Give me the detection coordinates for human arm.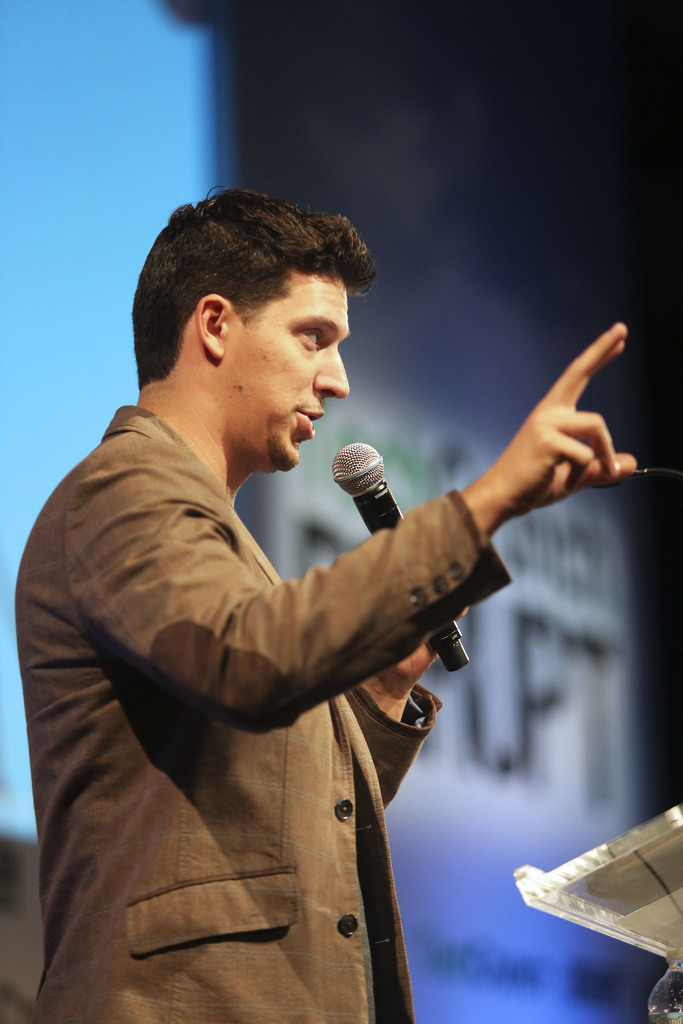
{"left": 336, "top": 603, "right": 473, "bottom": 809}.
